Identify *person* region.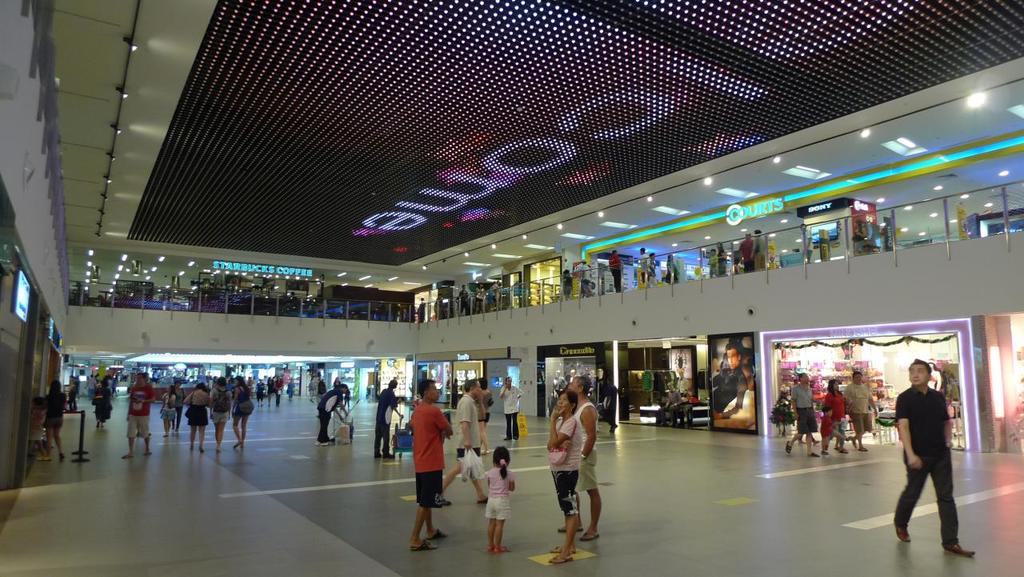
Region: x1=124, y1=367, x2=158, y2=459.
